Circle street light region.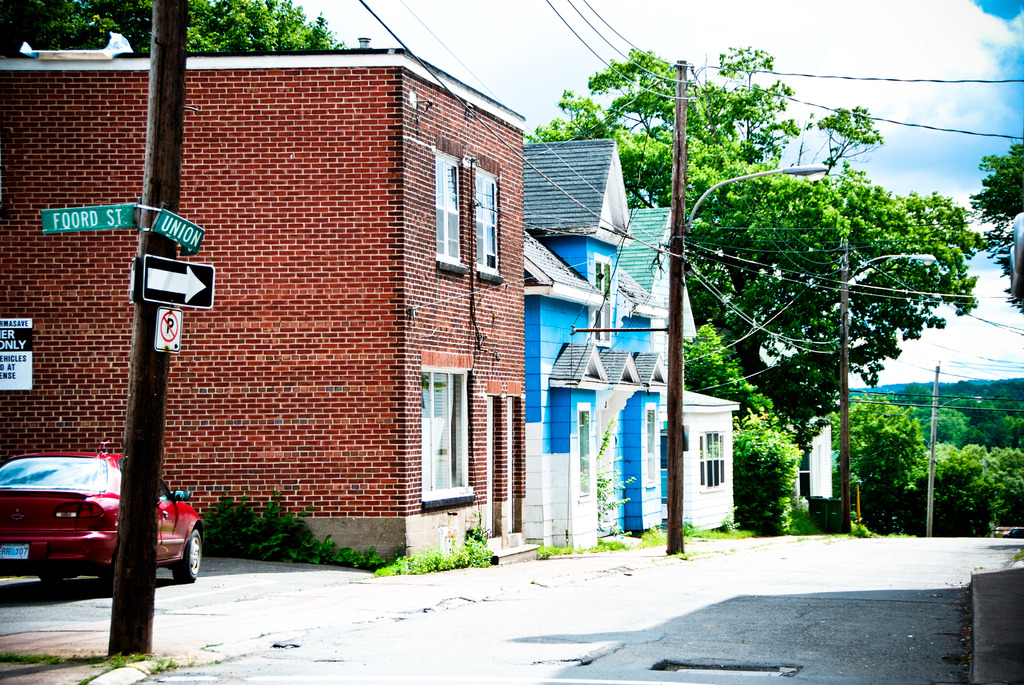
Region: region(836, 252, 933, 535).
